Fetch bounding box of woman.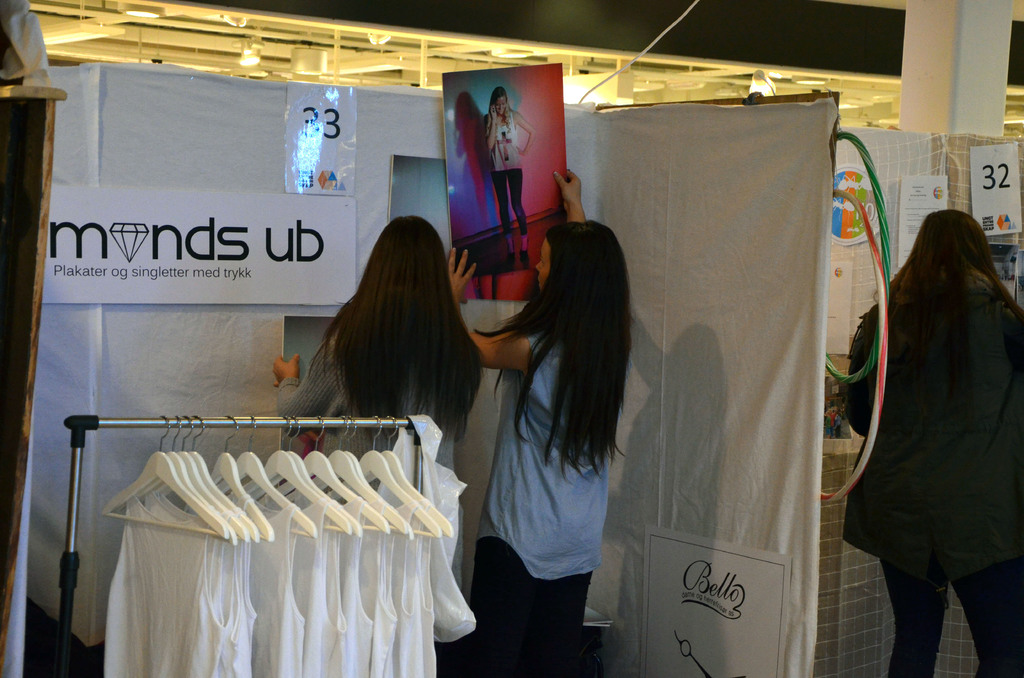
Bbox: detection(849, 209, 1023, 677).
